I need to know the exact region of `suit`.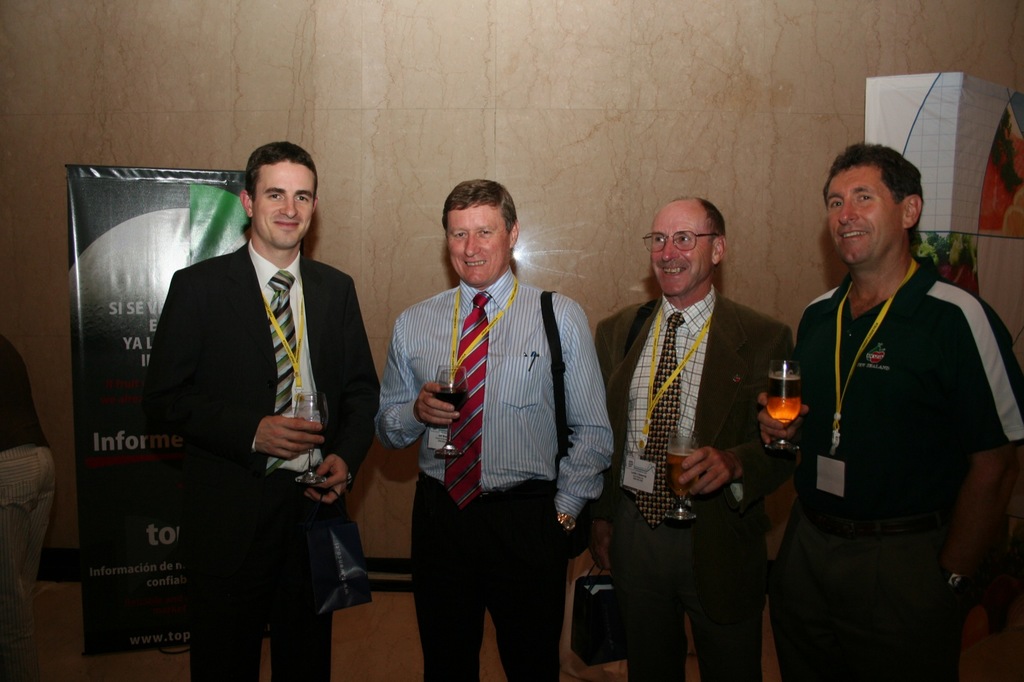
Region: box(617, 181, 781, 652).
